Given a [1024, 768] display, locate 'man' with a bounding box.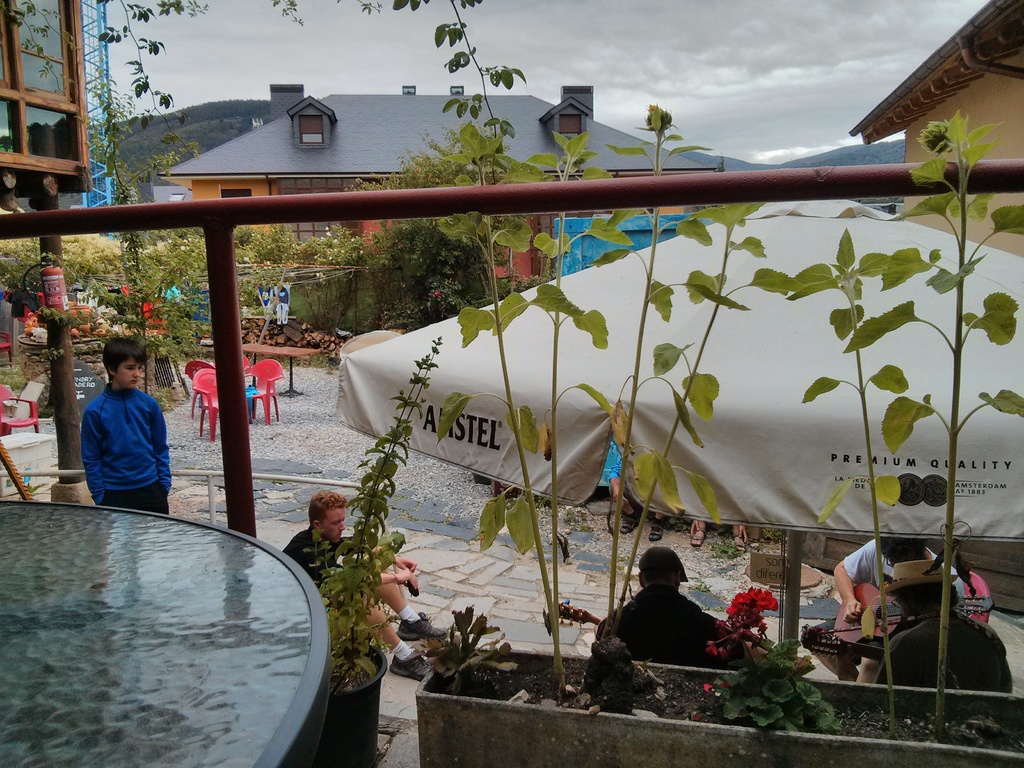
Located: <bbox>830, 532, 979, 682</bbox>.
